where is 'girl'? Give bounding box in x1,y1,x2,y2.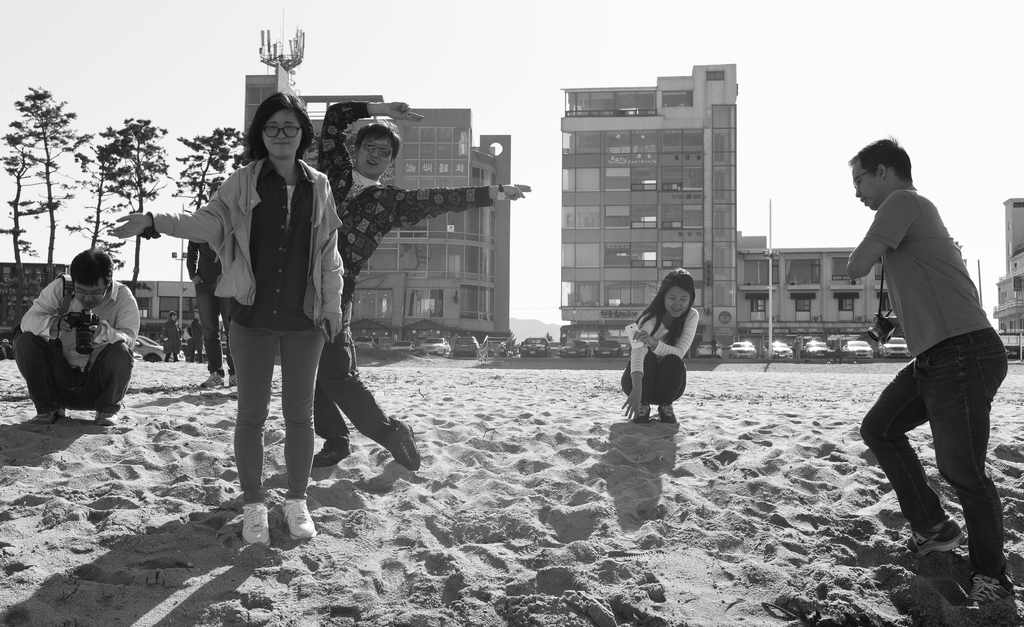
620,265,701,423.
